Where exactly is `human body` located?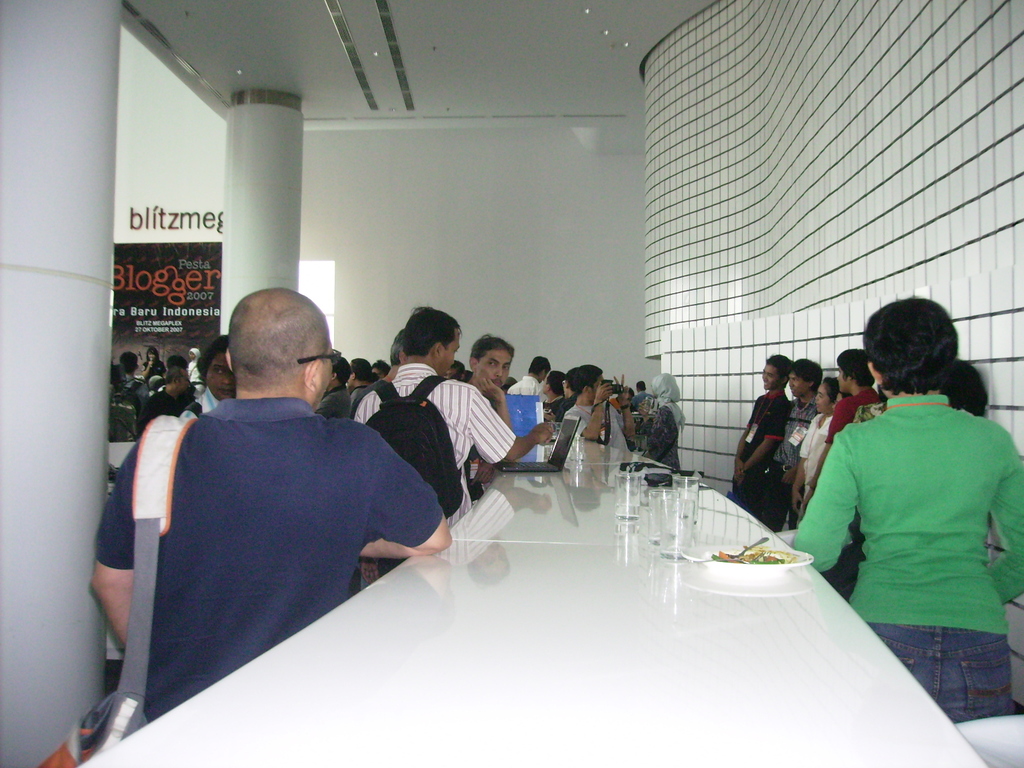
Its bounding box is {"x1": 368, "y1": 310, "x2": 512, "y2": 558}.
